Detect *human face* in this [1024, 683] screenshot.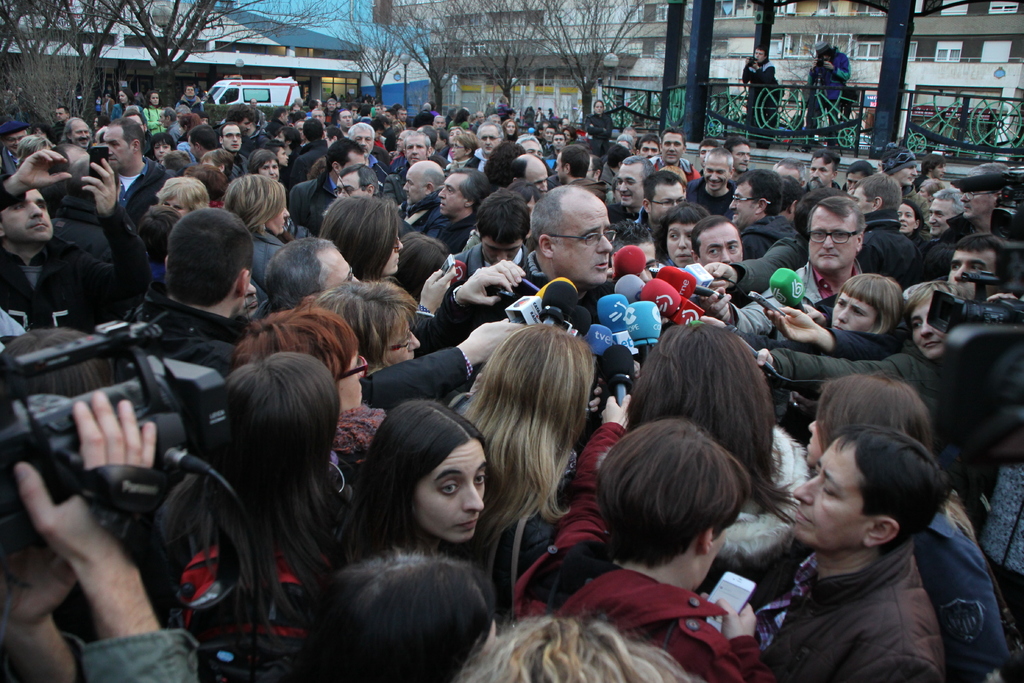
Detection: BBox(332, 345, 369, 414).
